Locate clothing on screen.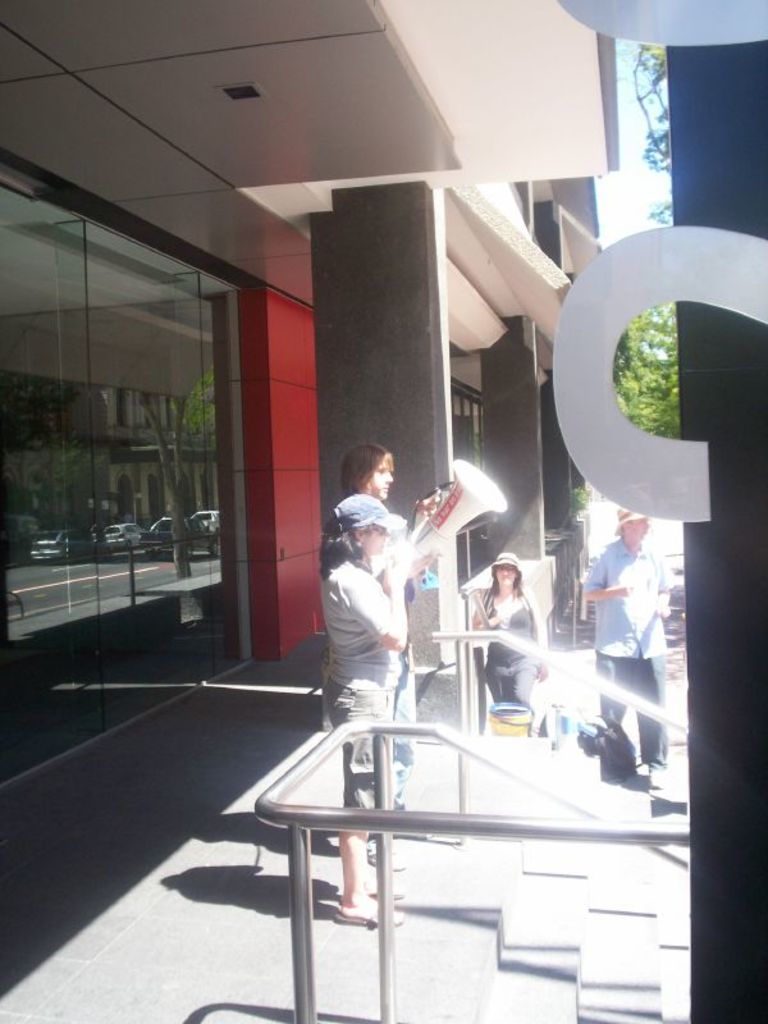
On screen at bbox=(323, 557, 390, 810).
